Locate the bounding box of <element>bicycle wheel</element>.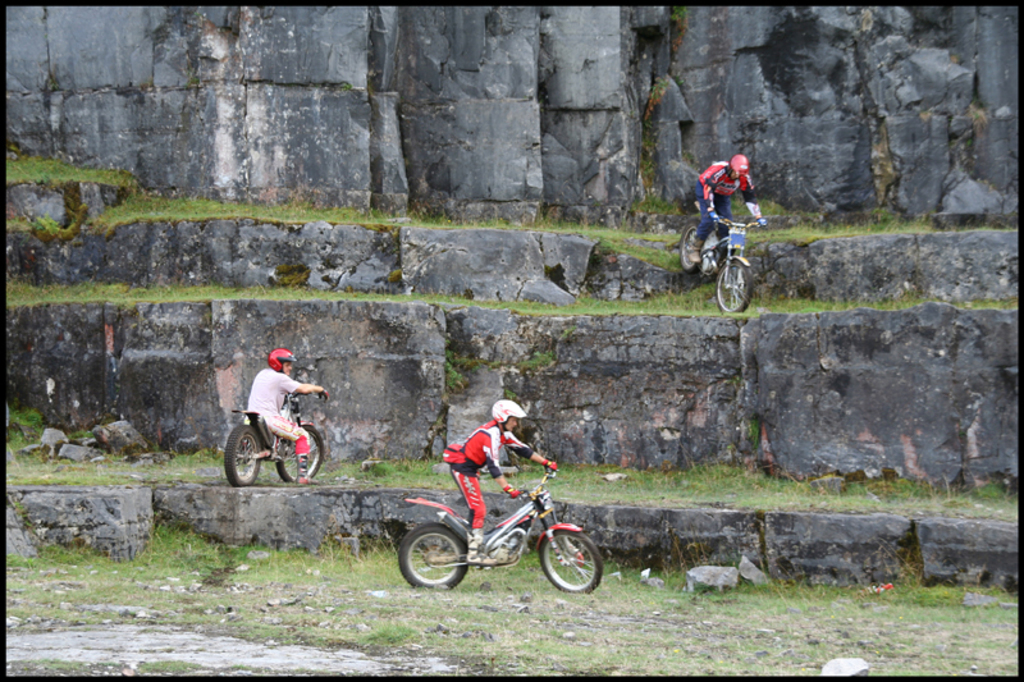
Bounding box: [282, 435, 329, 494].
